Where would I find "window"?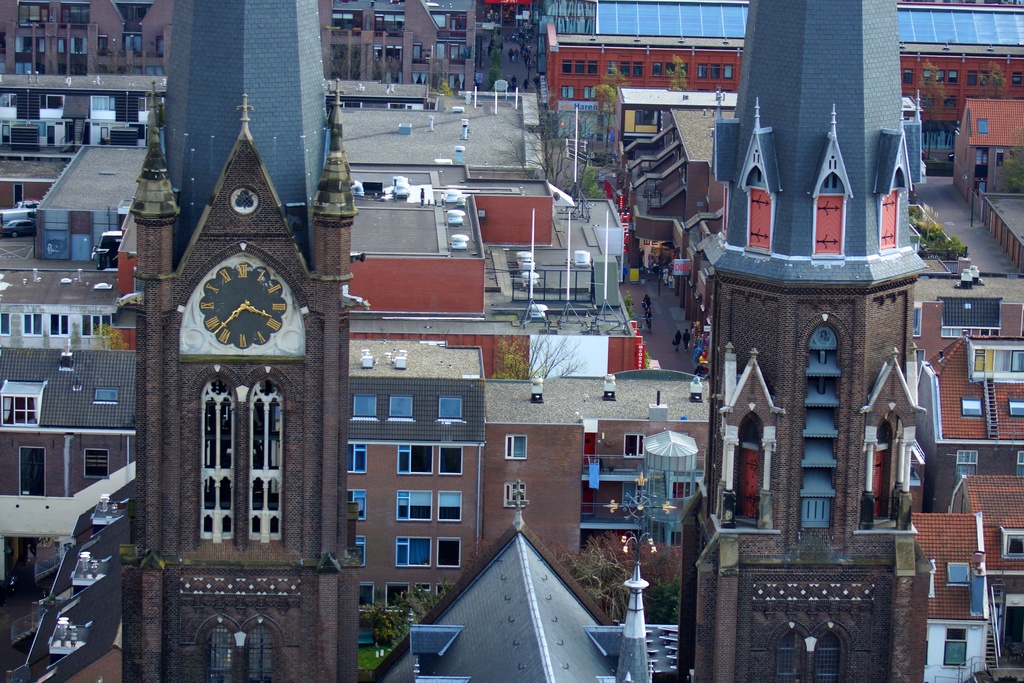
At 13/441/52/500.
